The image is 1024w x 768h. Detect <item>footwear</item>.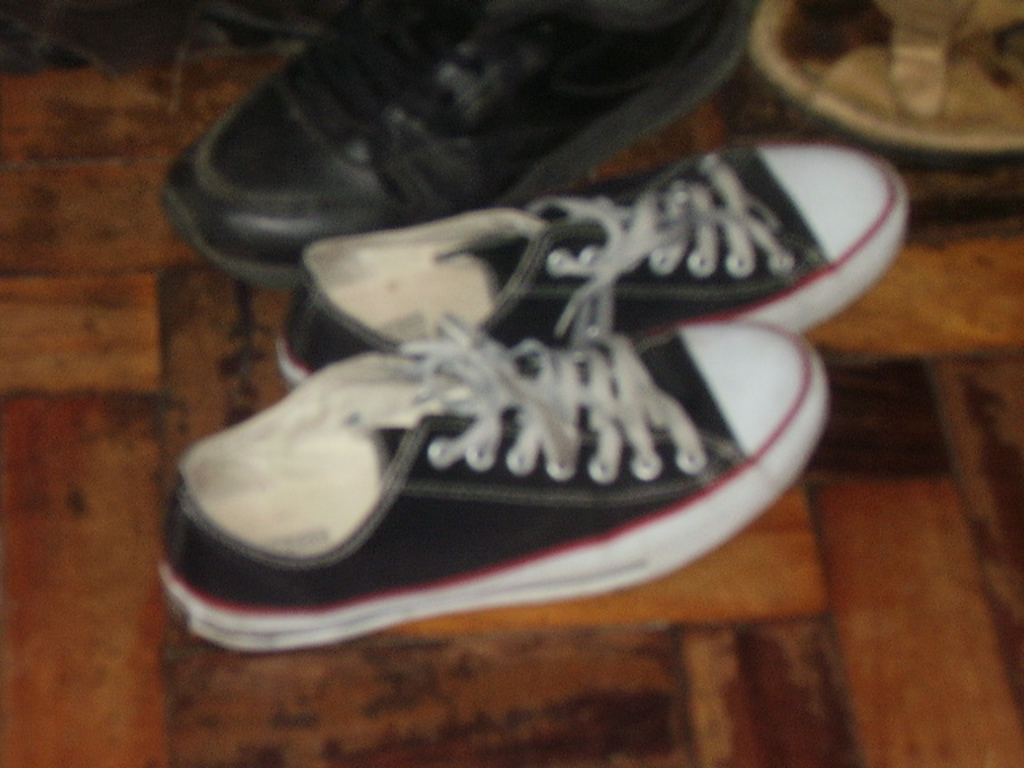
Detection: x1=178 y1=0 x2=750 y2=282.
